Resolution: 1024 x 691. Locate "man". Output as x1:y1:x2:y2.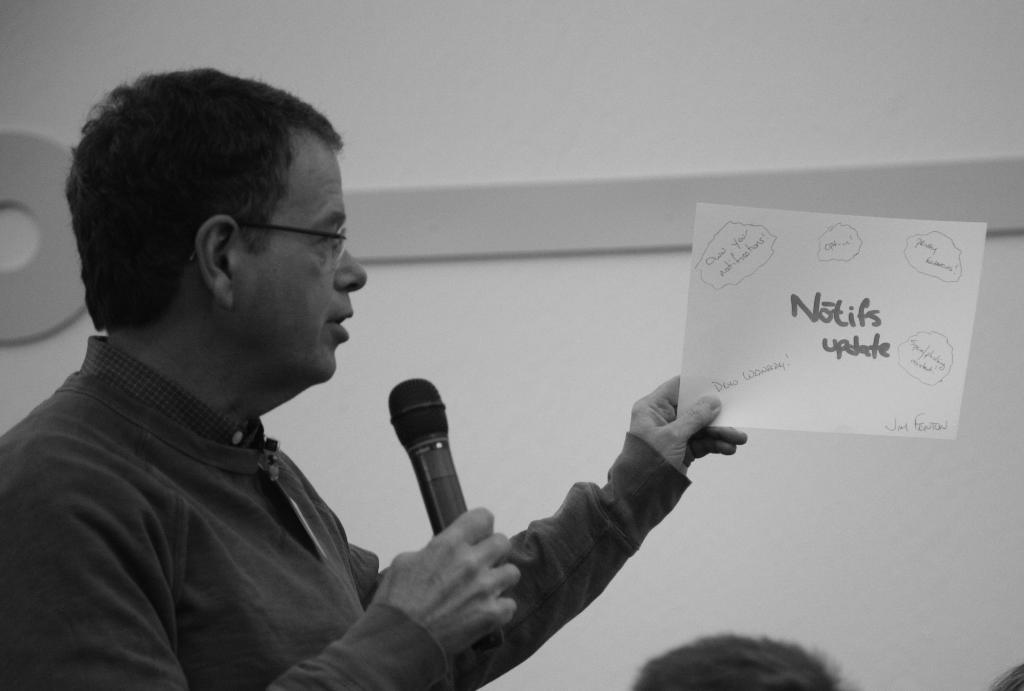
632:631:863:690.
